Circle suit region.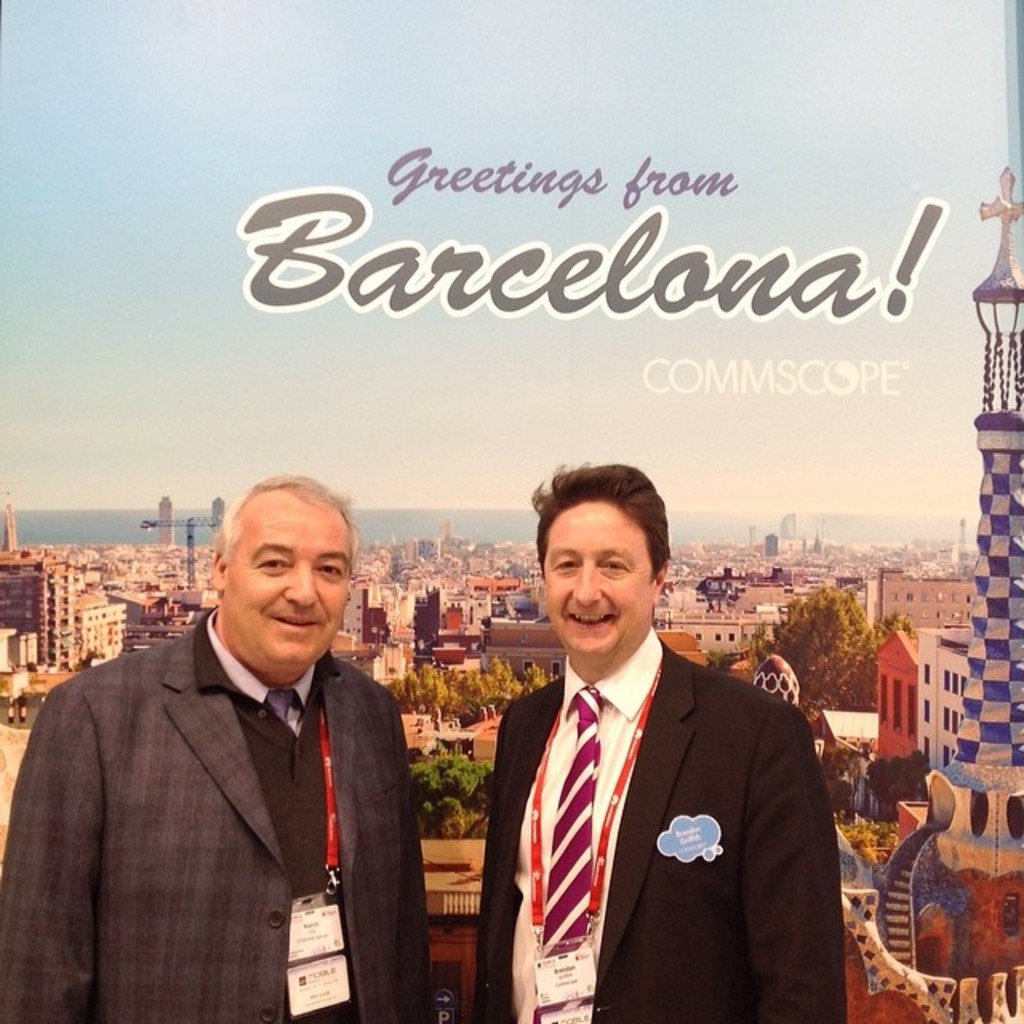
Region: select_region(477, 506, 838, 1023).
